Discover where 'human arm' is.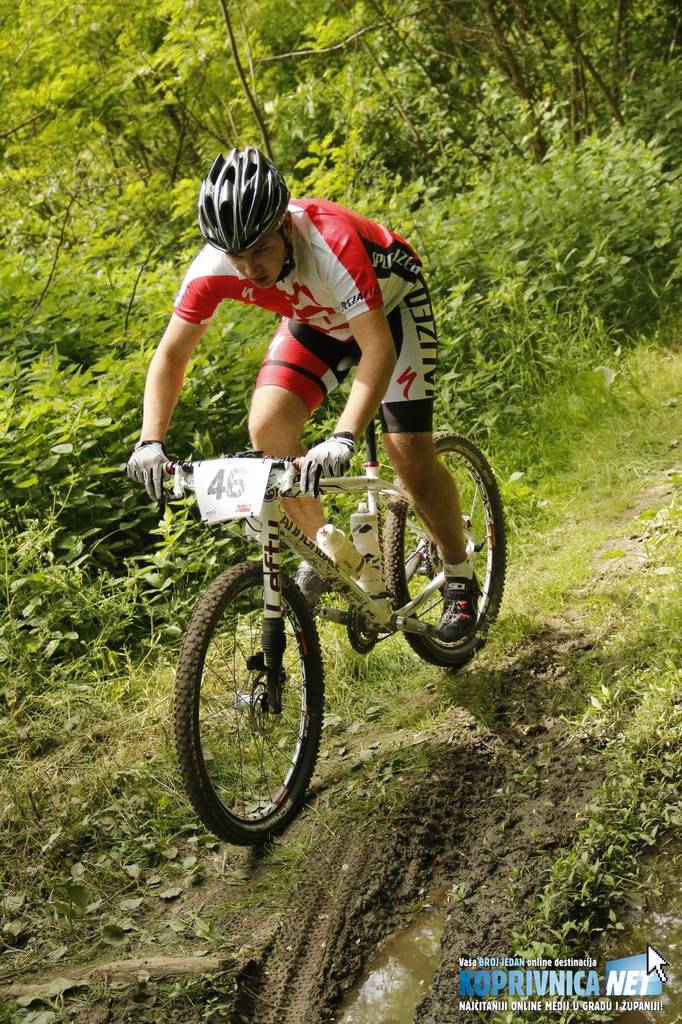
Discovered at bbox(121, 271, 233, 459).
